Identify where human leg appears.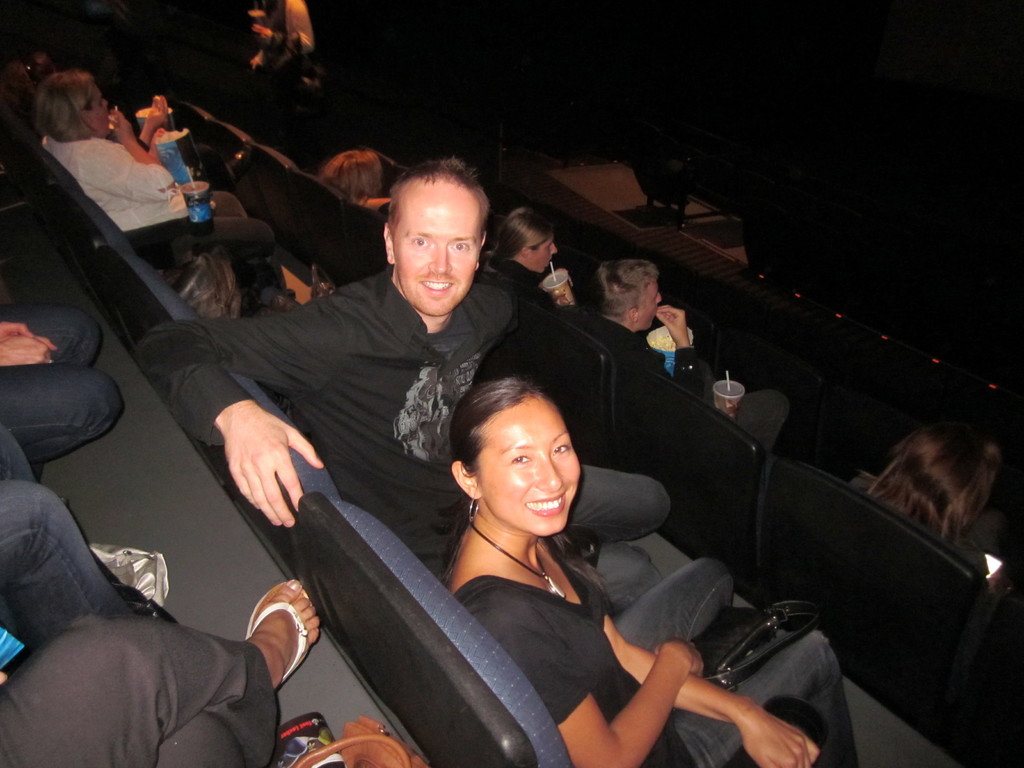
Appears at [0, 307, 100, 363].
